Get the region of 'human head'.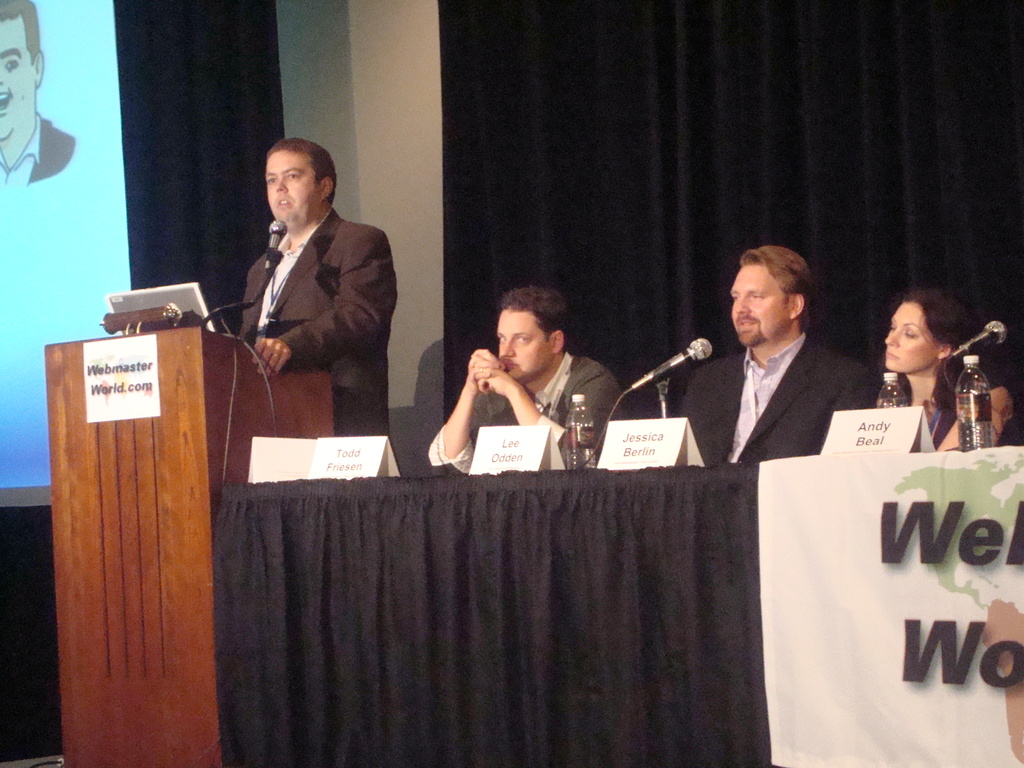
Rect(0, 0, 45, 140).
